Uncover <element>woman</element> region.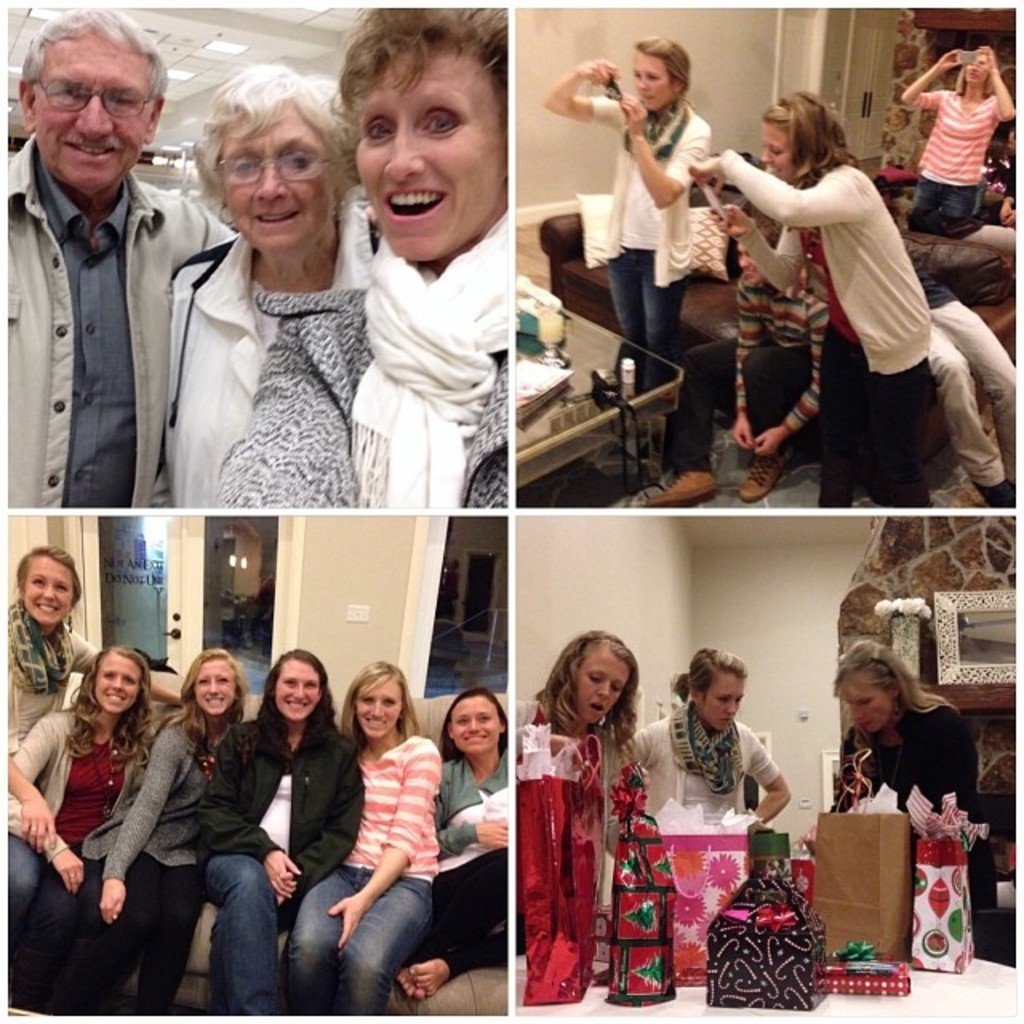
Uncovered: (0, 544, 190, 846).
